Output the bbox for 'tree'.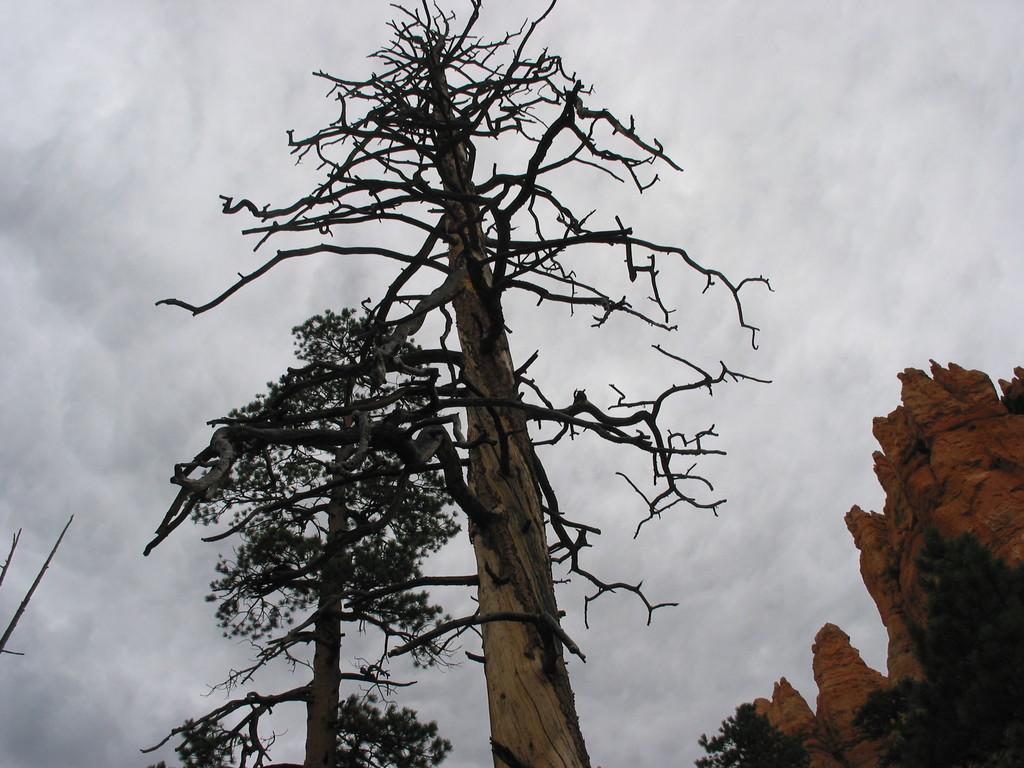
695, 700, 822, 767.
